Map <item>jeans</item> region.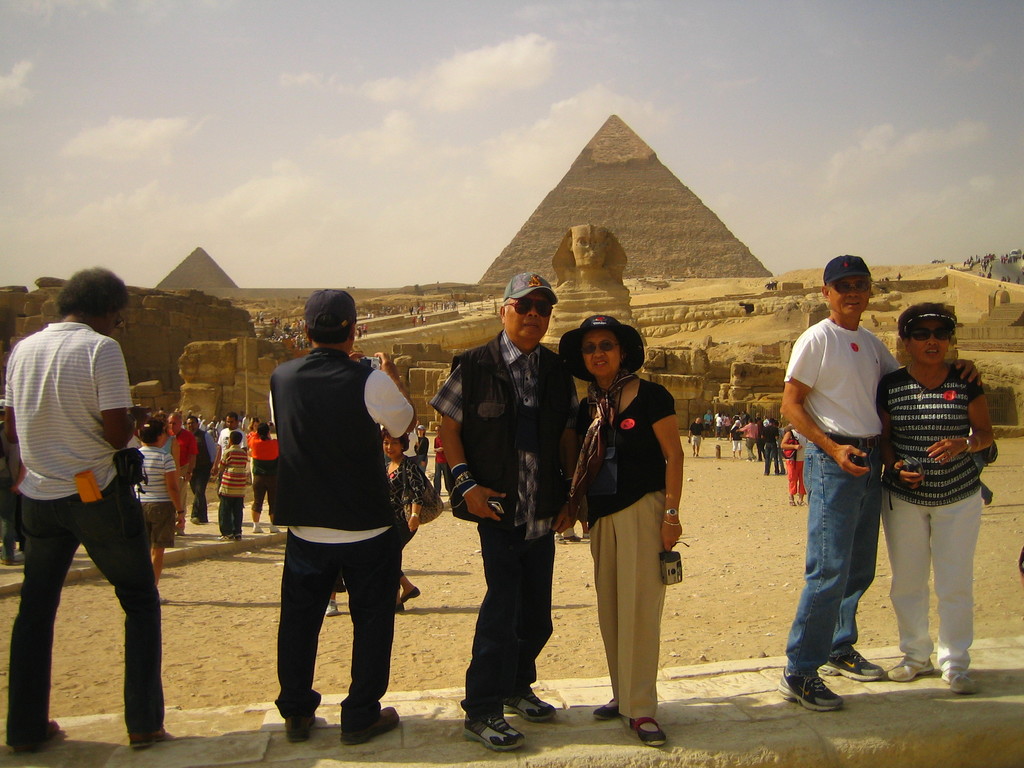
Mapped to select_region(218, 493, 243, 529).
